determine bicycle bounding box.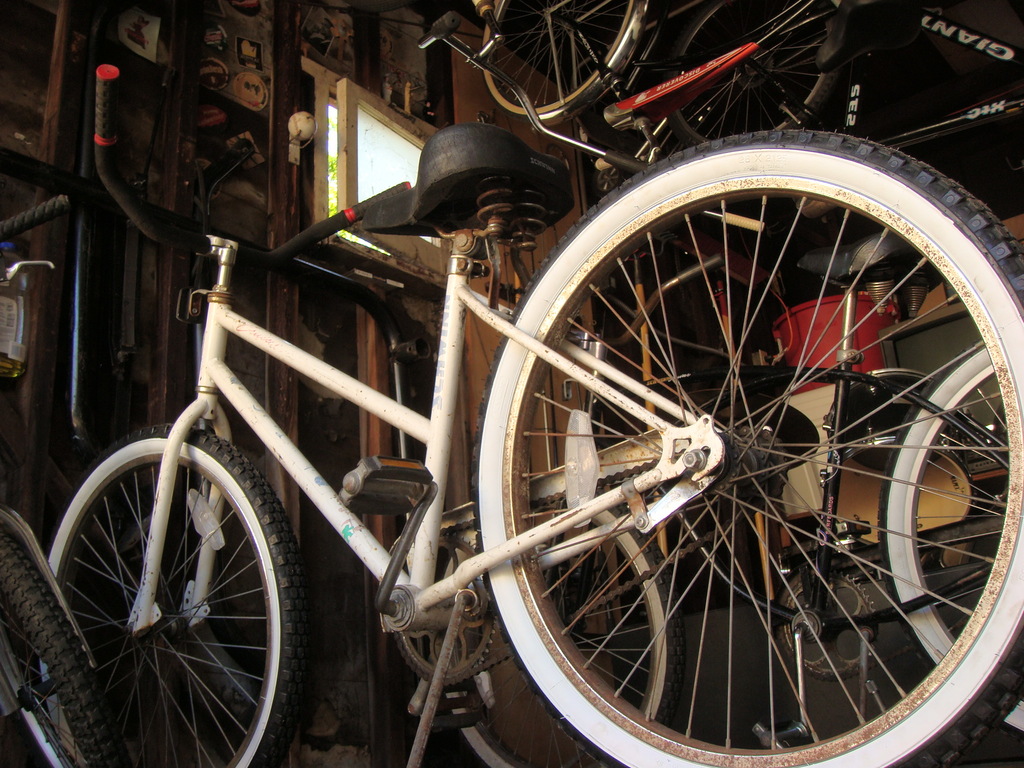
Determined: [left=0, top=193, right=129, bottom=767].
